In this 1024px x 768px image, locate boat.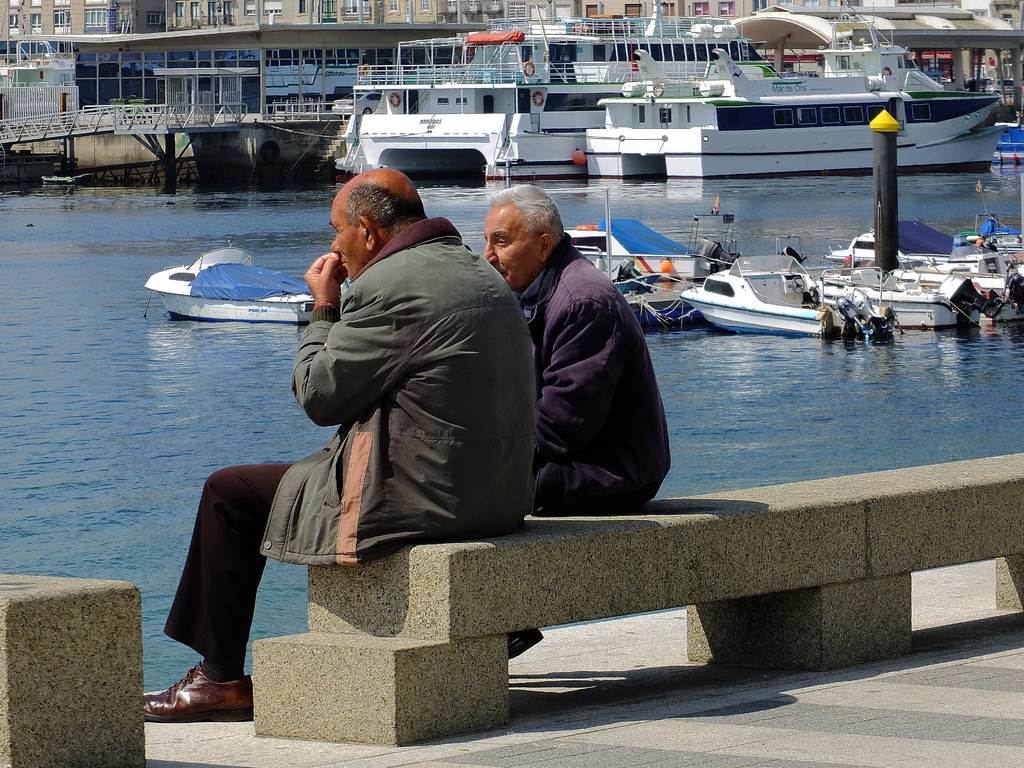
Bounding box: x1=987 y1=110 x2=1023 y2=166.
